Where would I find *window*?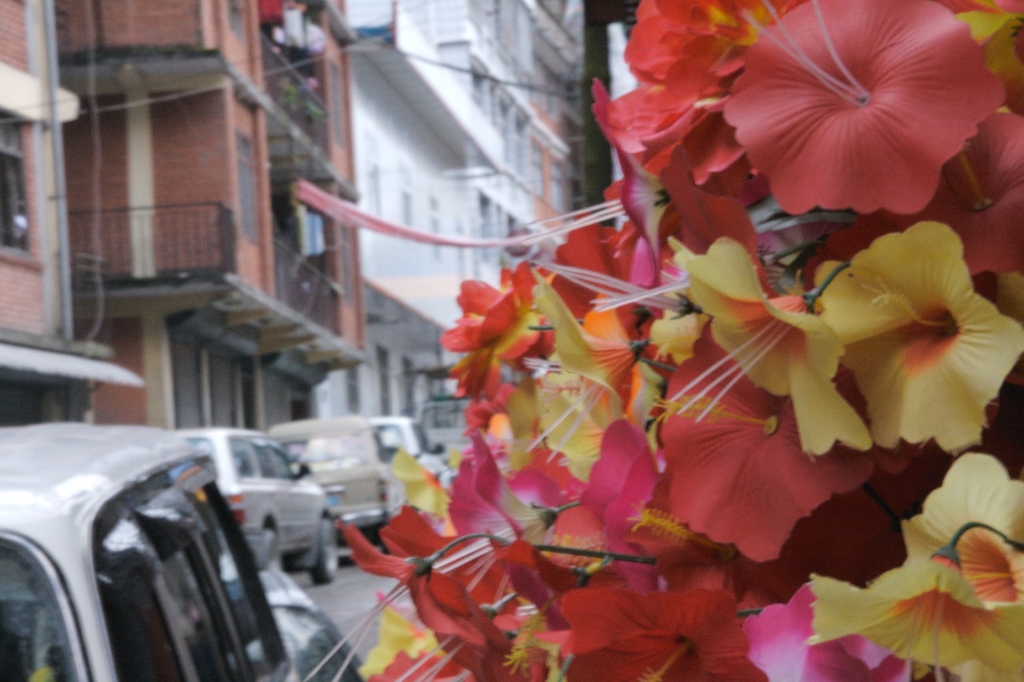
At [left=553, top=156, right=564, bottom=215].
